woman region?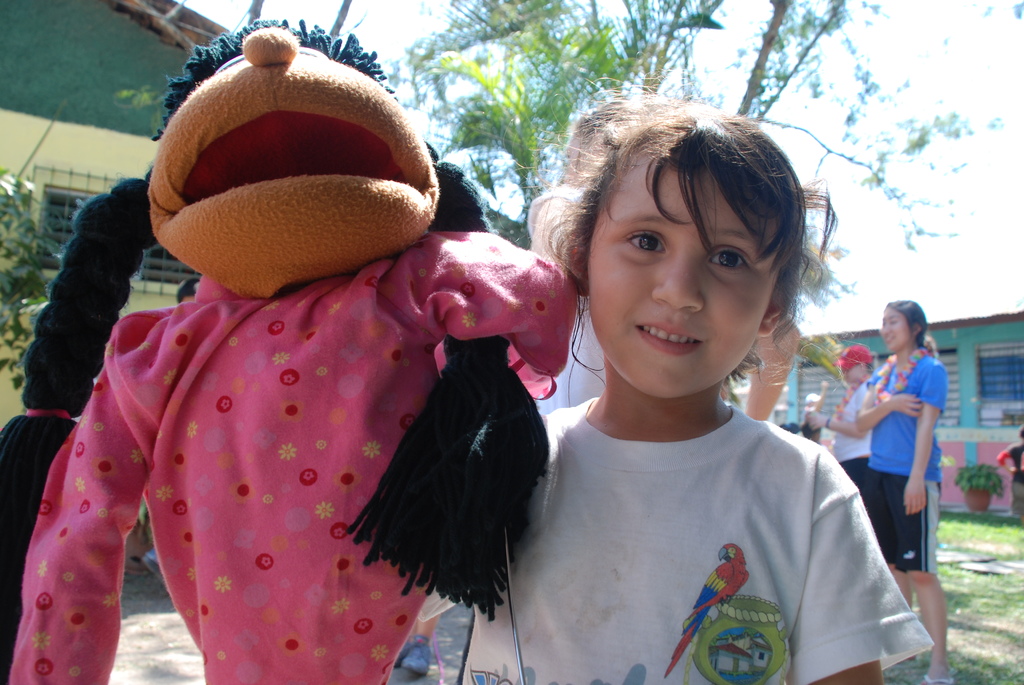
(left=849, top=306, right=955, bottom=579)
